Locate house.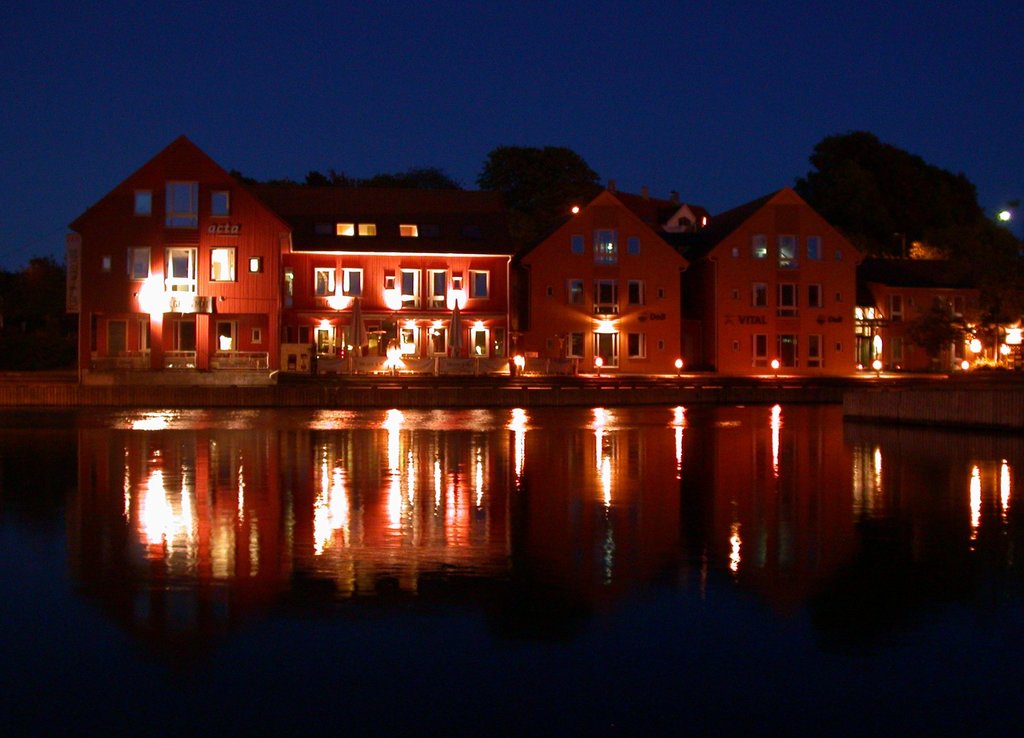
Bounding box: [x1=522, y1=183, x2=704, y2=371].
